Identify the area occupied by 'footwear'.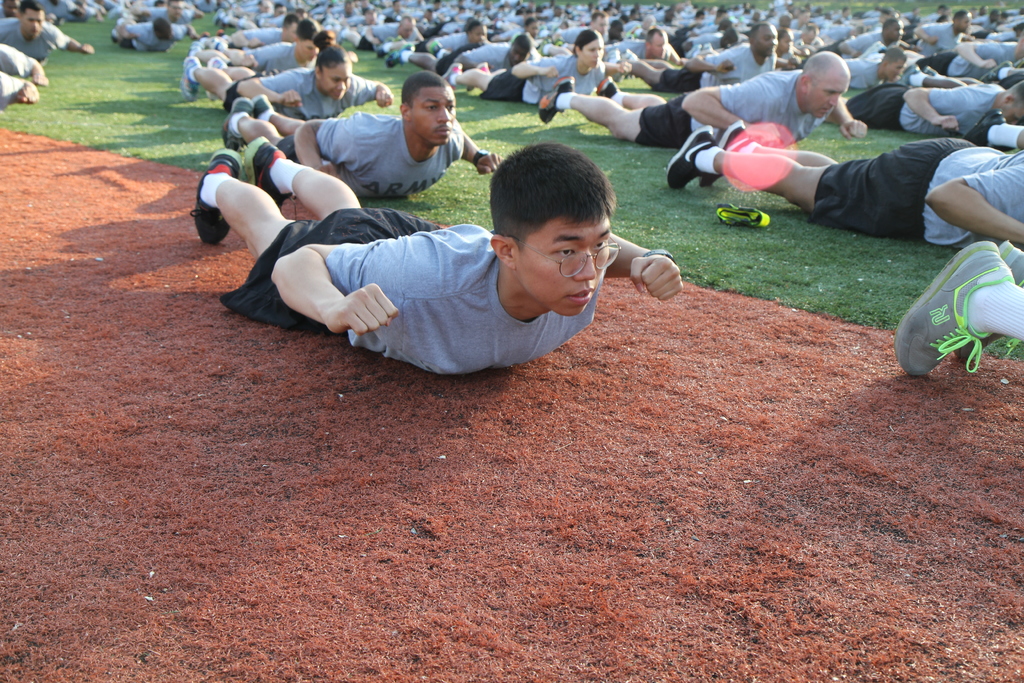
Area: <bbox>666, 130, 714, 194</bbox>.
